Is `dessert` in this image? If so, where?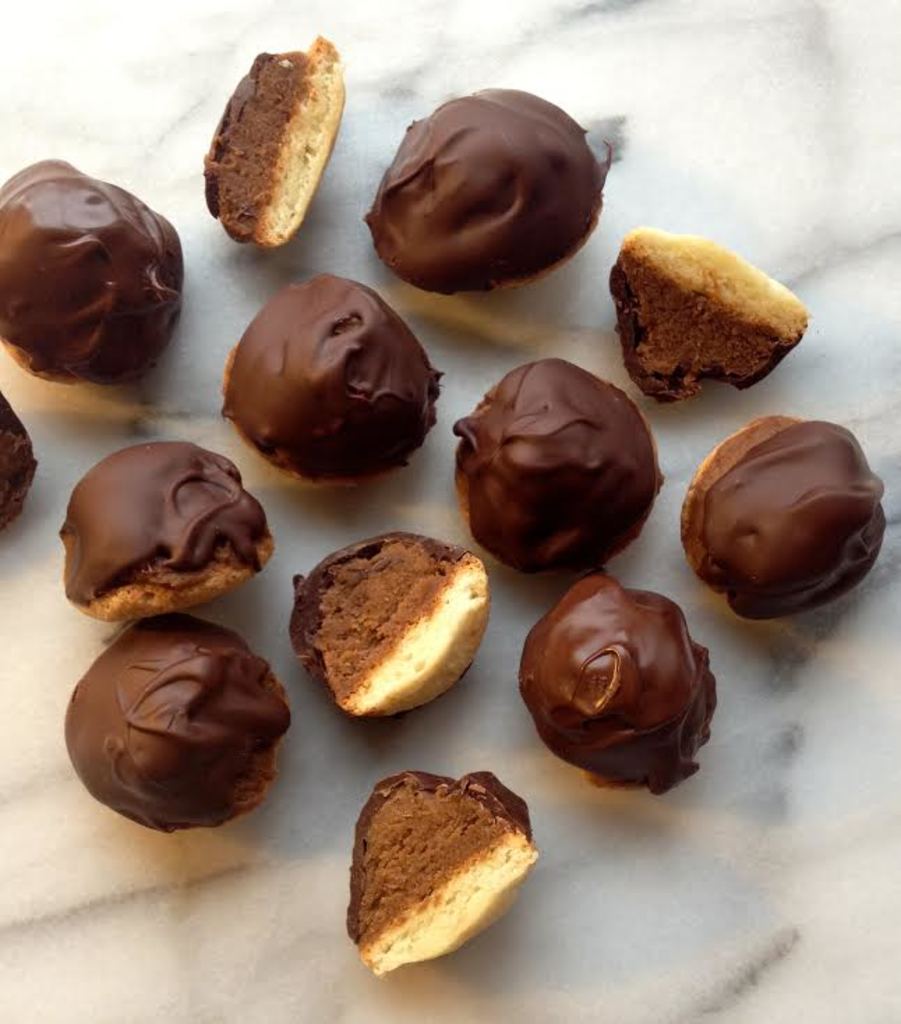
Yes, at Rect(365, 85, 610, 293).
